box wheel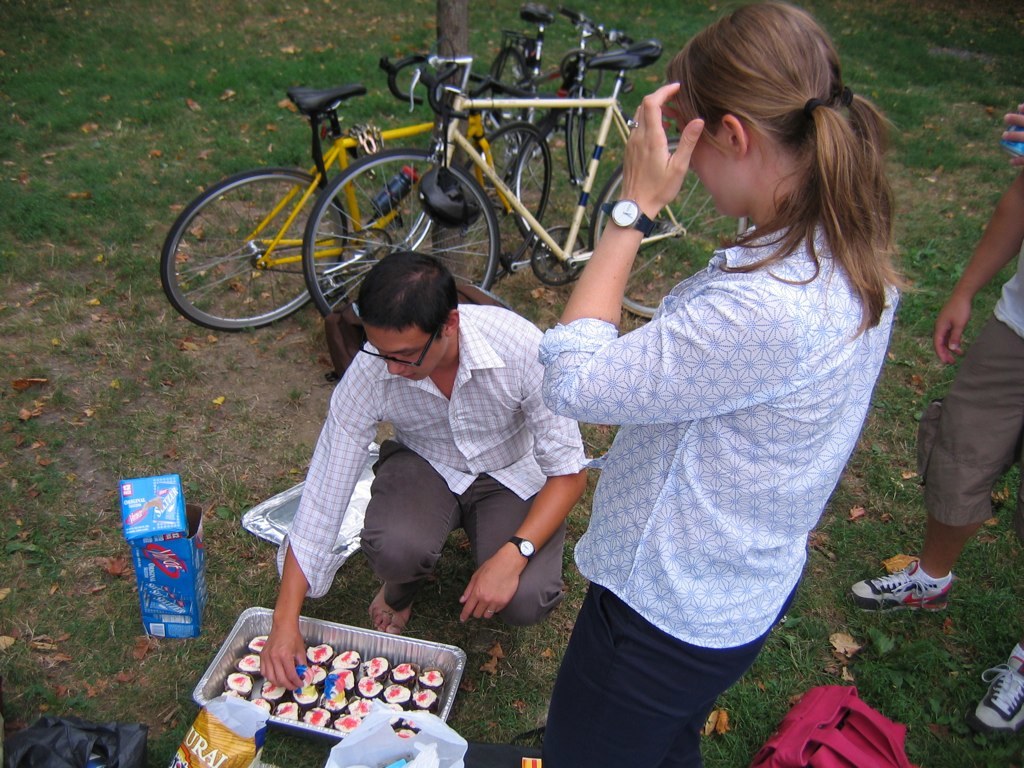
BBox(509, 102, 639, 254)
